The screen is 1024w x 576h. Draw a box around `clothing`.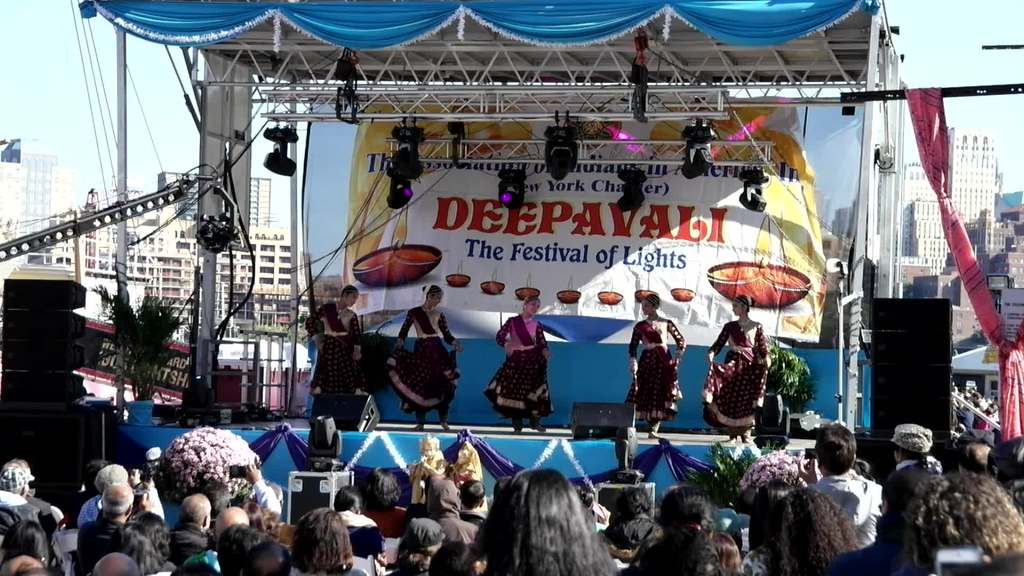
[168, 520, 213, 572].
